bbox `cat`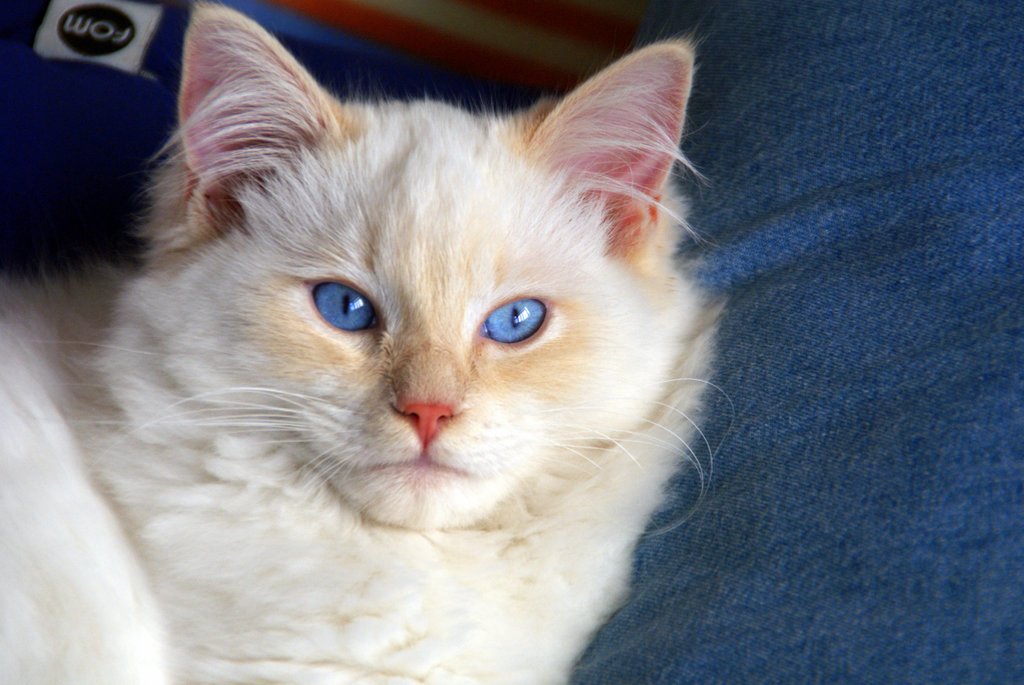
(left=1, top=1, right=735, bottom=684)
